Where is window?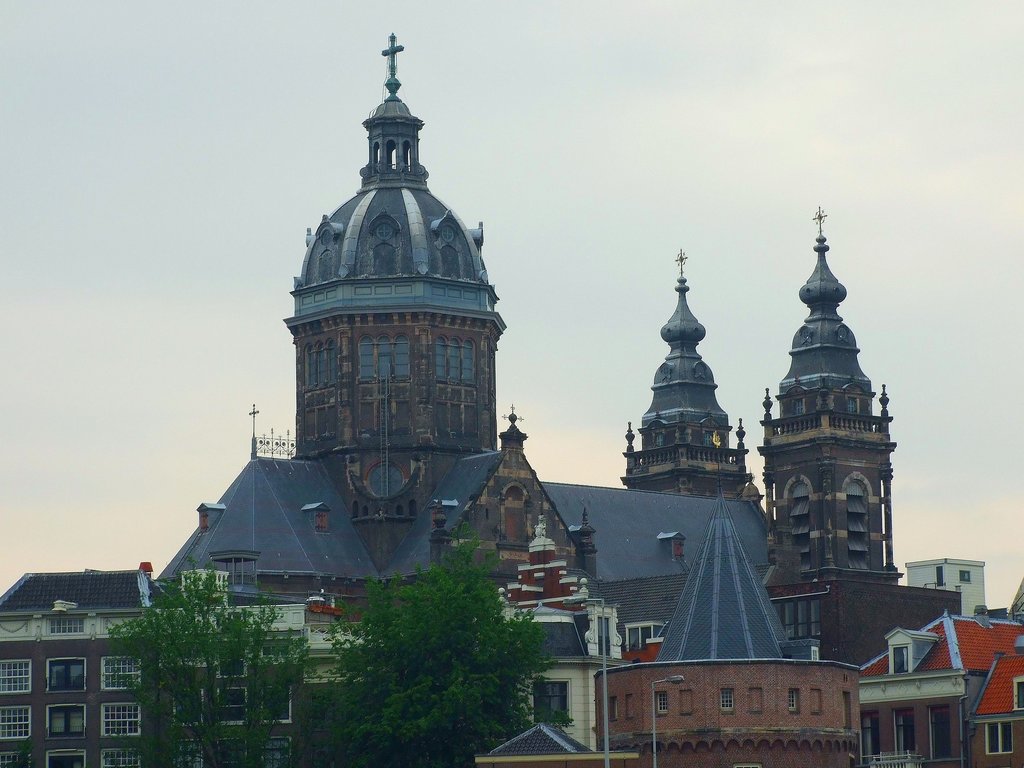
(left=850, top=709, right=881, bottom=767).
